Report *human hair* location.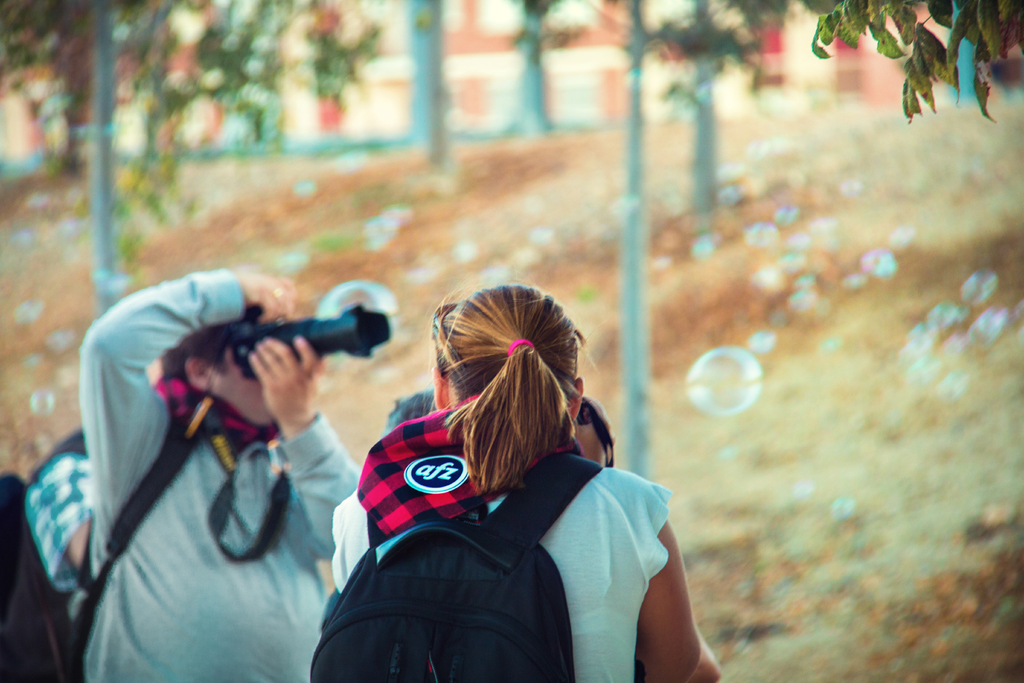
Report: crop(379, 386, 438, 431).
